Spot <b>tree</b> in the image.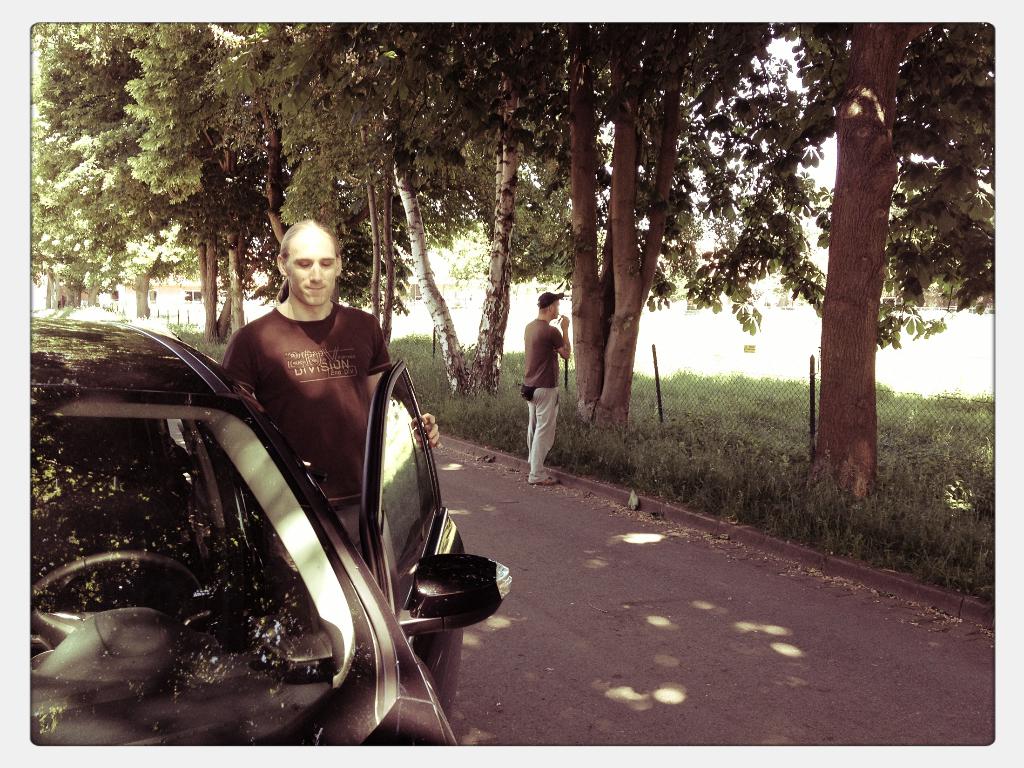
<b>tree</b> found at detection(443, 19, 830, 440).
